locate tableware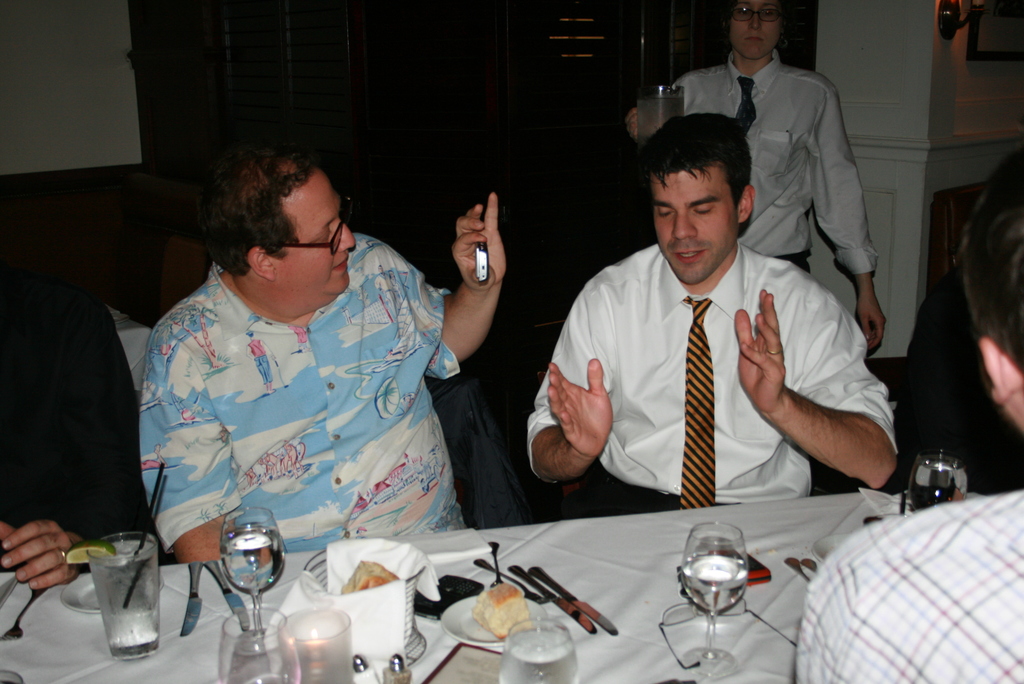
909:450:976:511
